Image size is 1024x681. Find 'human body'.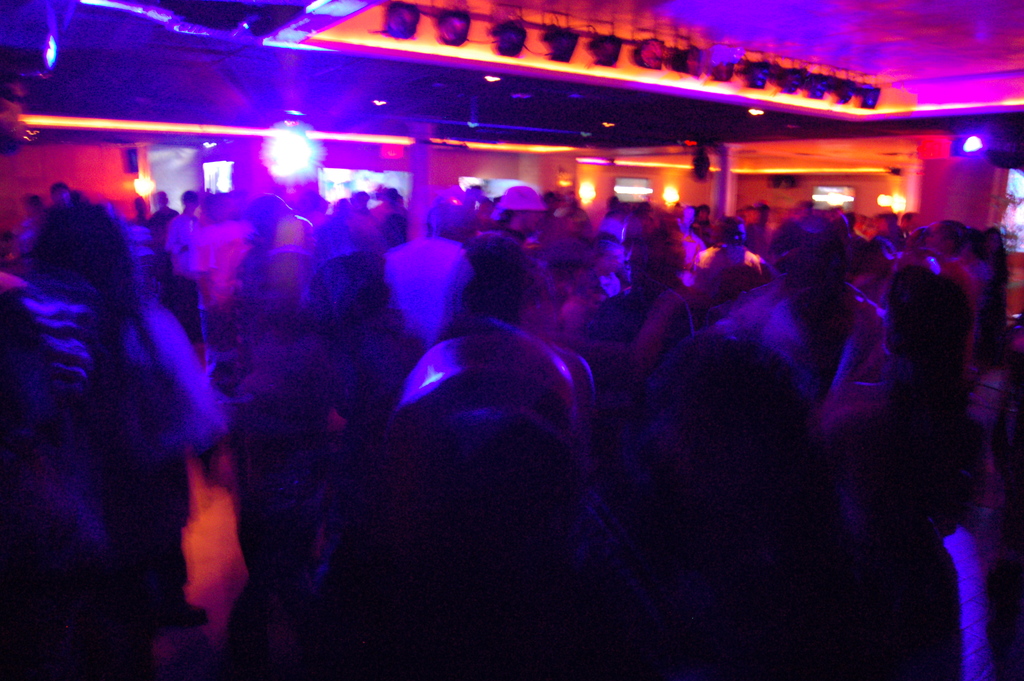
<bbox>979, 223, 1011, 395</bbox>.
